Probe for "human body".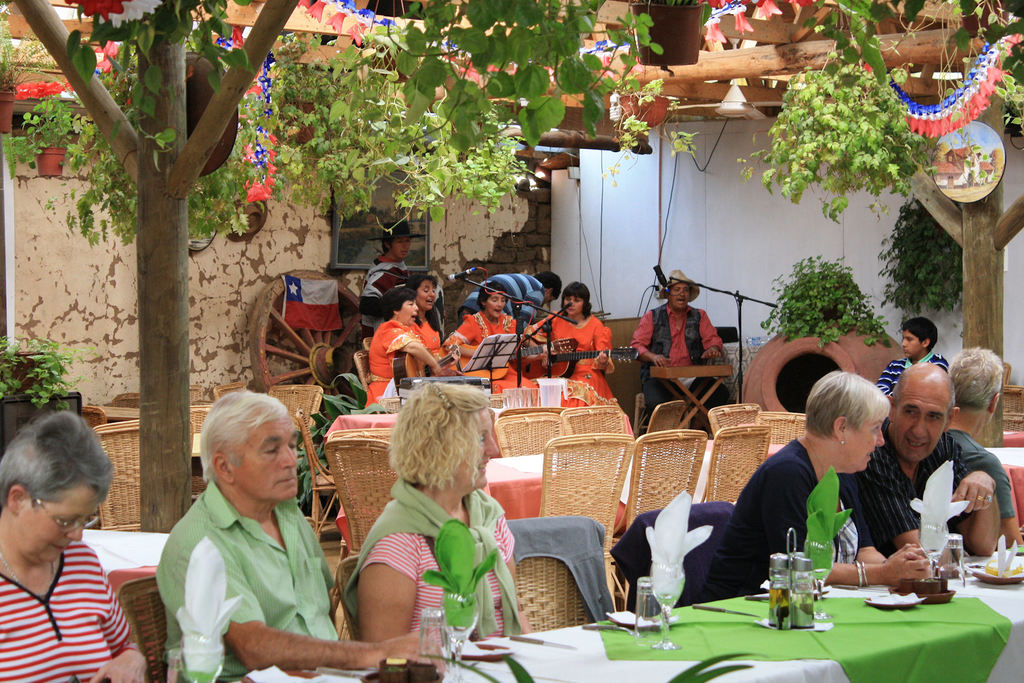
Probe result: 941,344,1023,550.
